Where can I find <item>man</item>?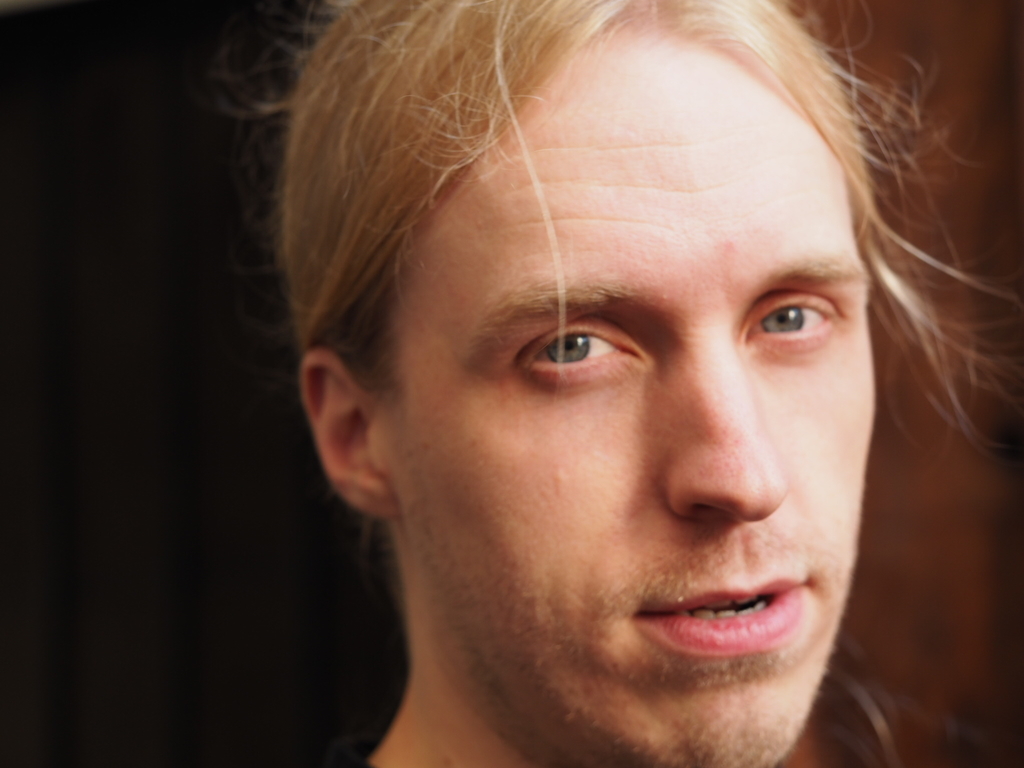
You can find it at select_region(219, 1, 1016, 767).
